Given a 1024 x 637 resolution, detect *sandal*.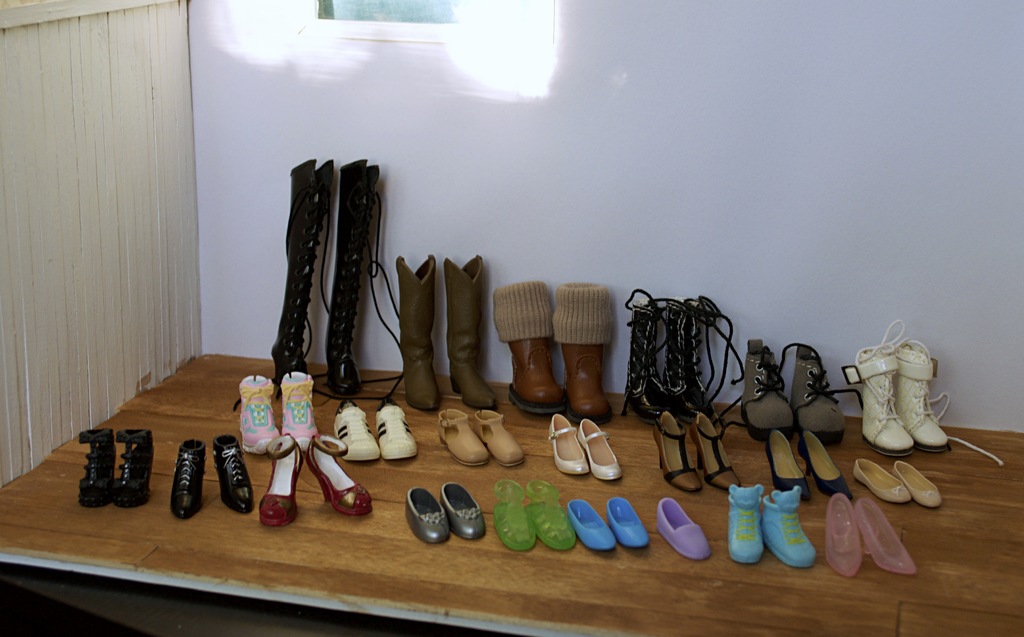
box=[305, 429, 368, 510].
